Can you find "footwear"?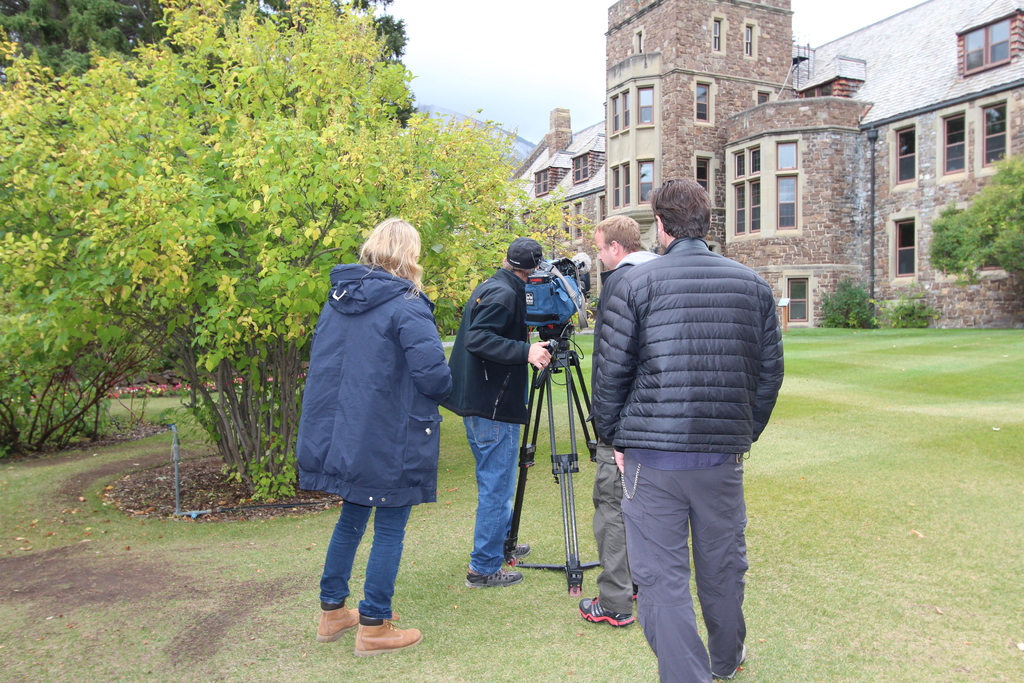
Yes, bounding box: <bbox>576, 593, 636, 628</bbox>.
